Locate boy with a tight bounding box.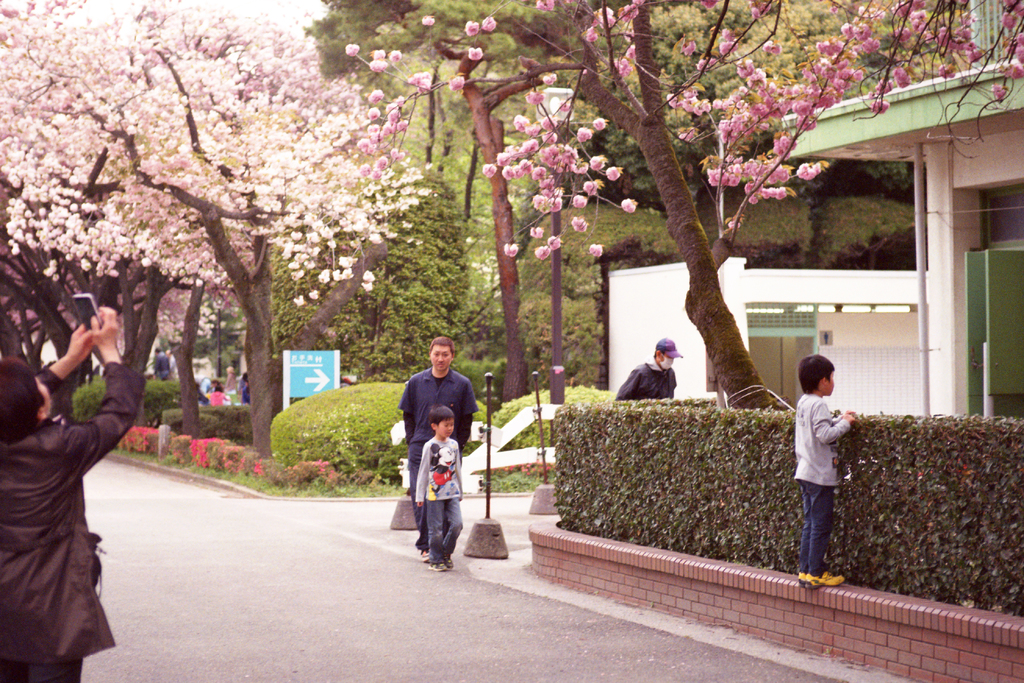
777:350:875:592.
